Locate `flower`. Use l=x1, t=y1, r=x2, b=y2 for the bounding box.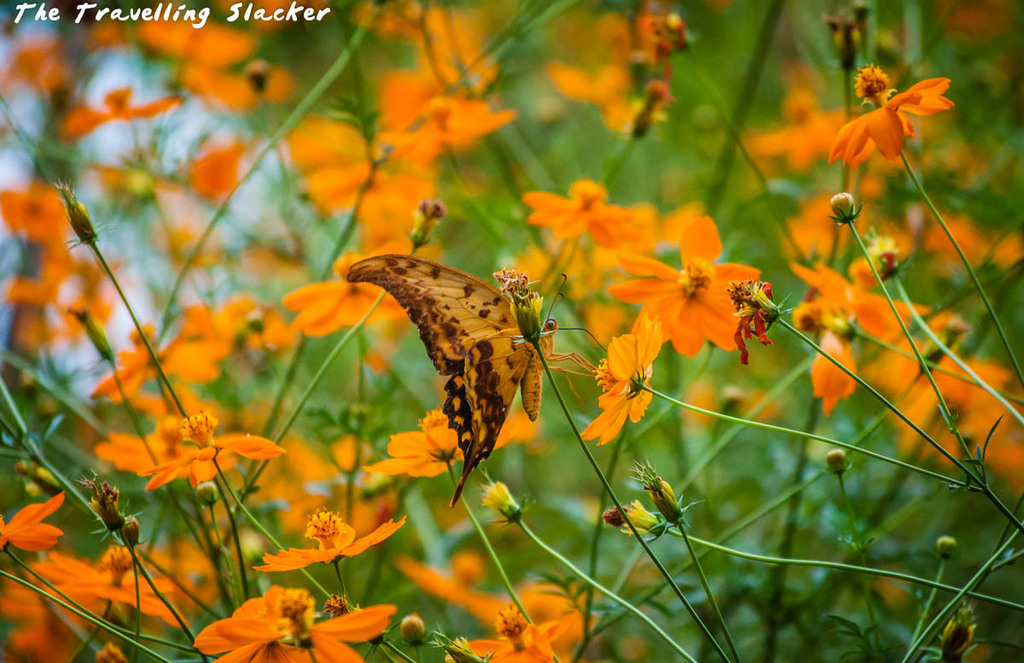
l=606, t=212, r=783, b=372.
